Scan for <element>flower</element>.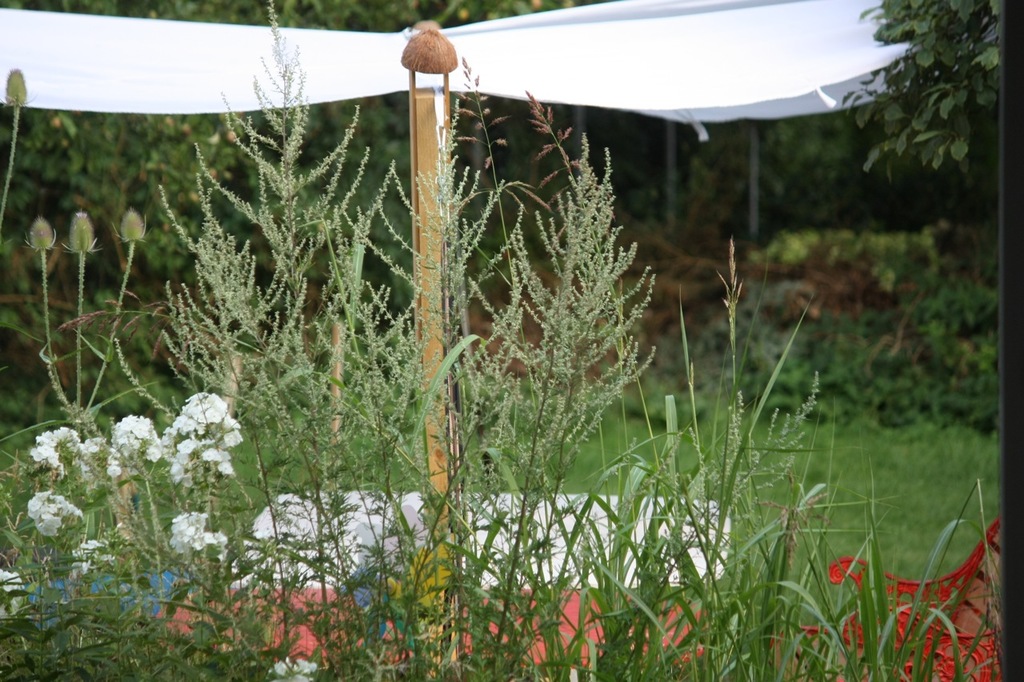
Scan result: BBox(168, 504, 235, 568).
